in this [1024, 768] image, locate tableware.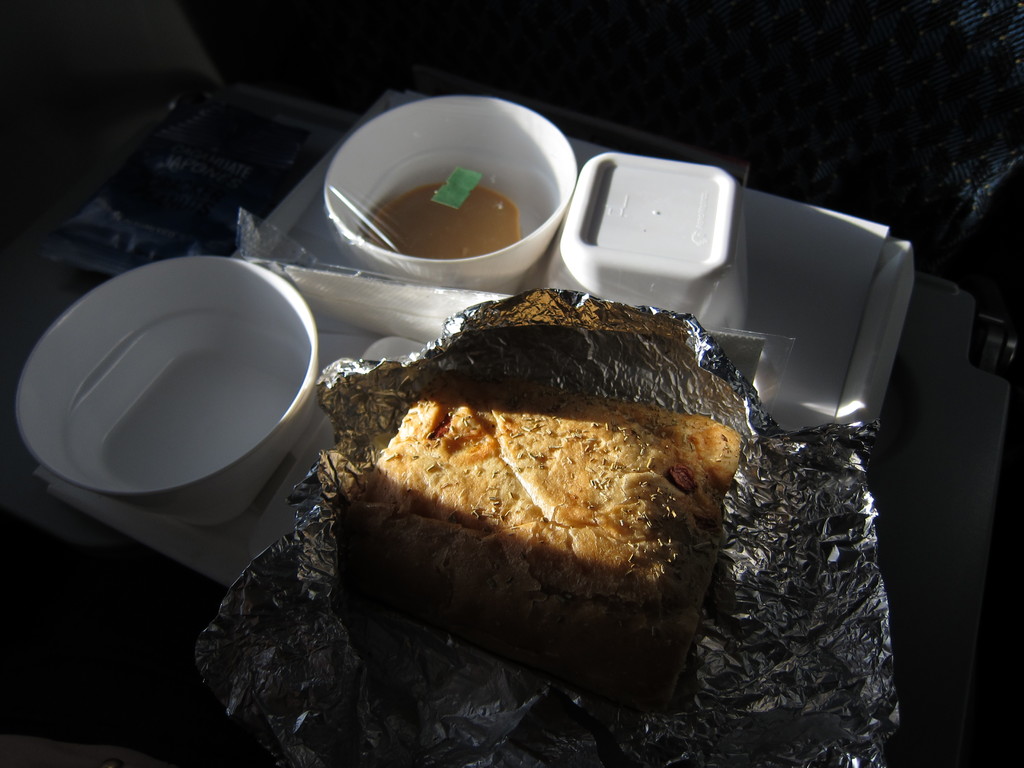
Bounding box: box=[18, 262, 330, 536].
